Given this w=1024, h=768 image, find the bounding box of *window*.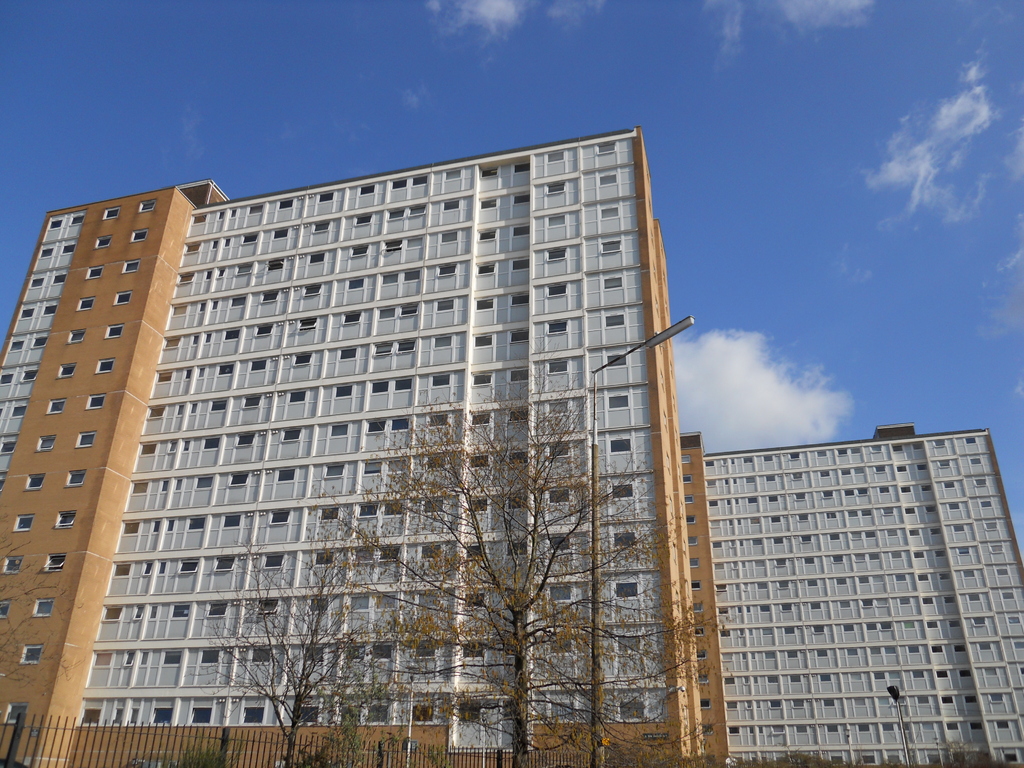
(776,724,784,733).
